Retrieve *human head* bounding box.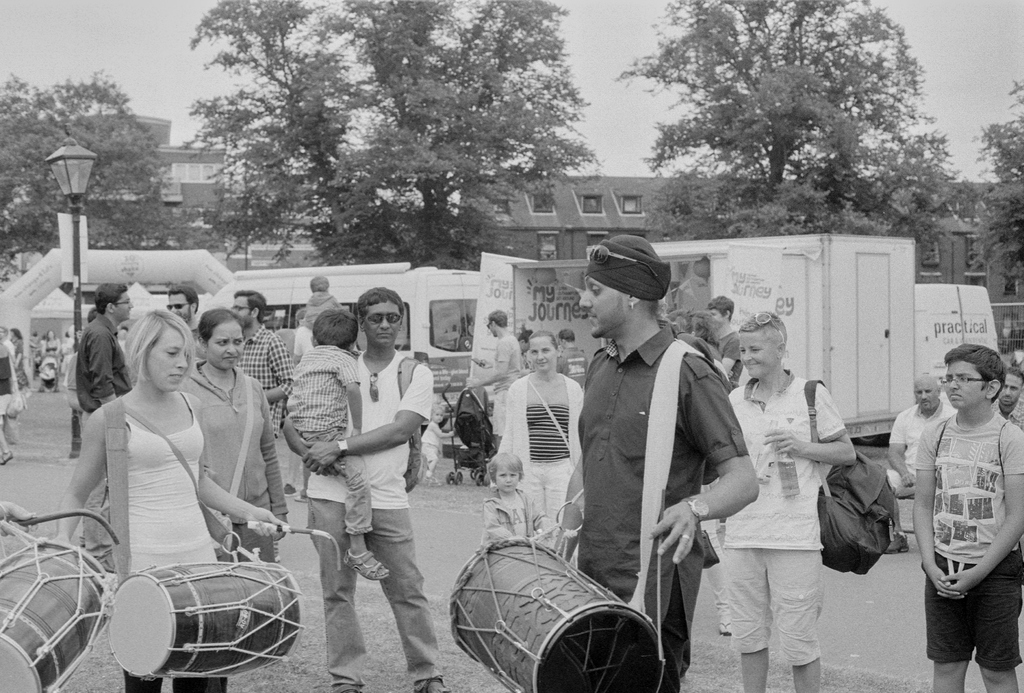
Bounding box: (left=733, top=309, right=790, bottom=382).
